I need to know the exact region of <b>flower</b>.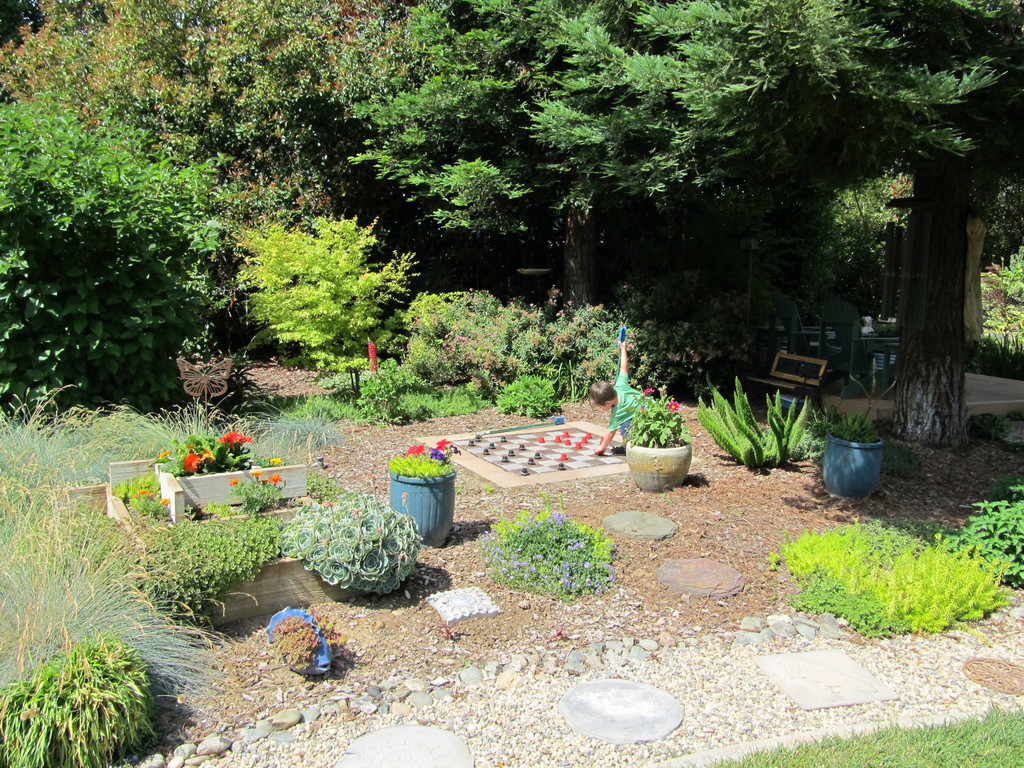
Region: l=250, t=470, r=263, b=479.
